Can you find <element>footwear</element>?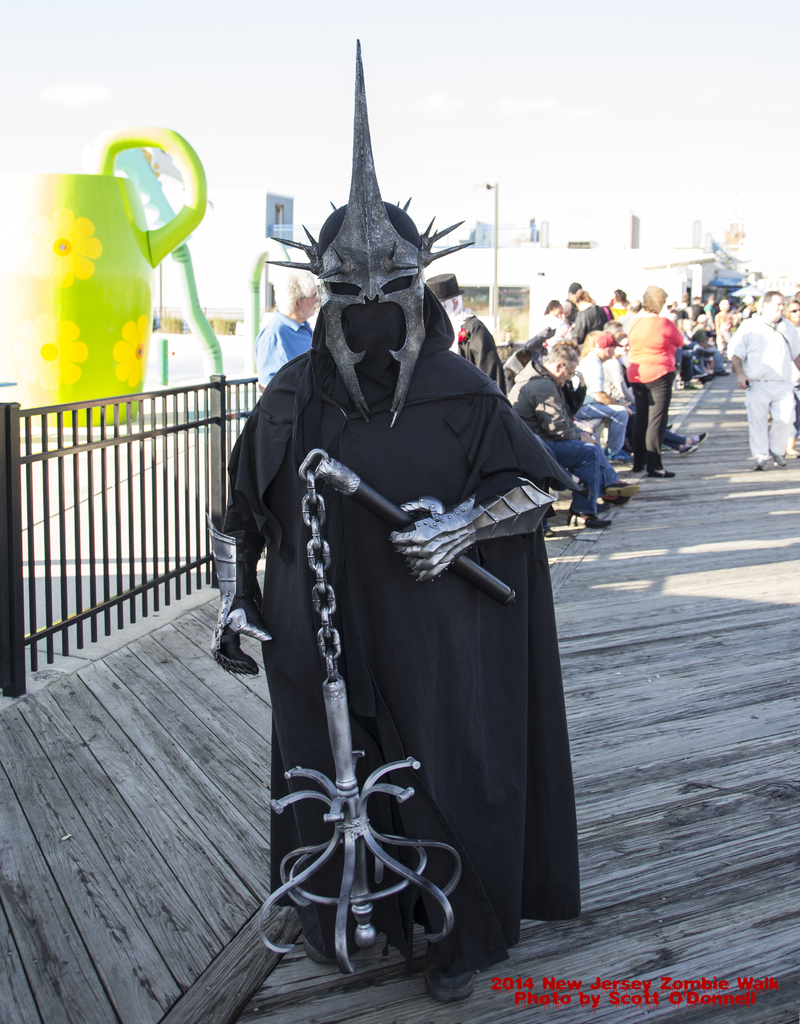
Yes, bounding box: 758, 461, 775, 474.
